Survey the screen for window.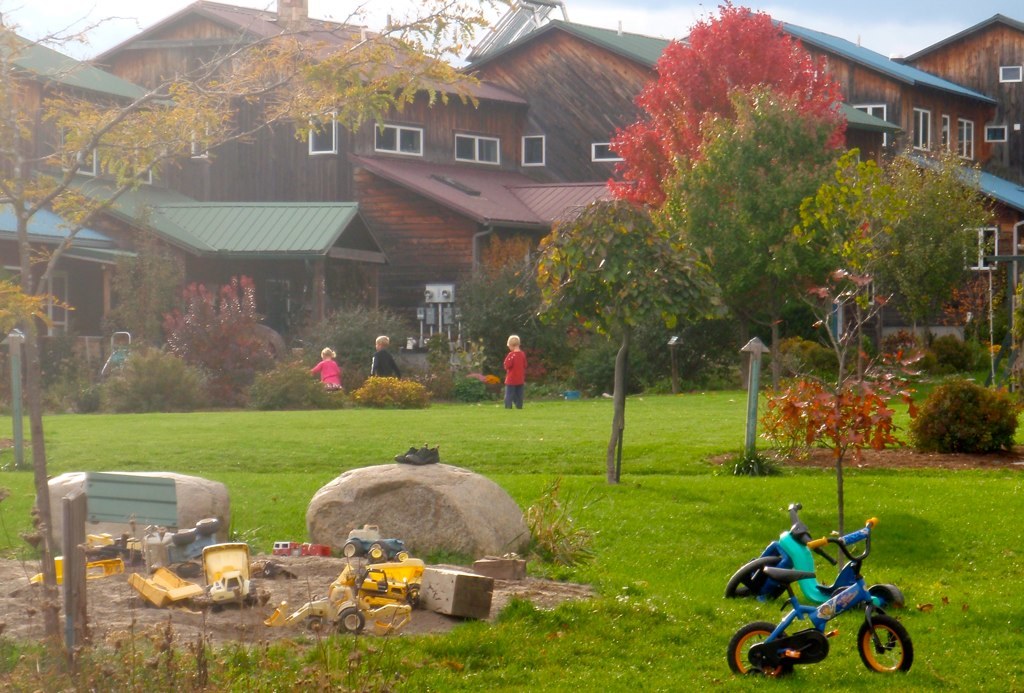
Survey found: (x1=858, y1=107, x2=884, y2=144).
